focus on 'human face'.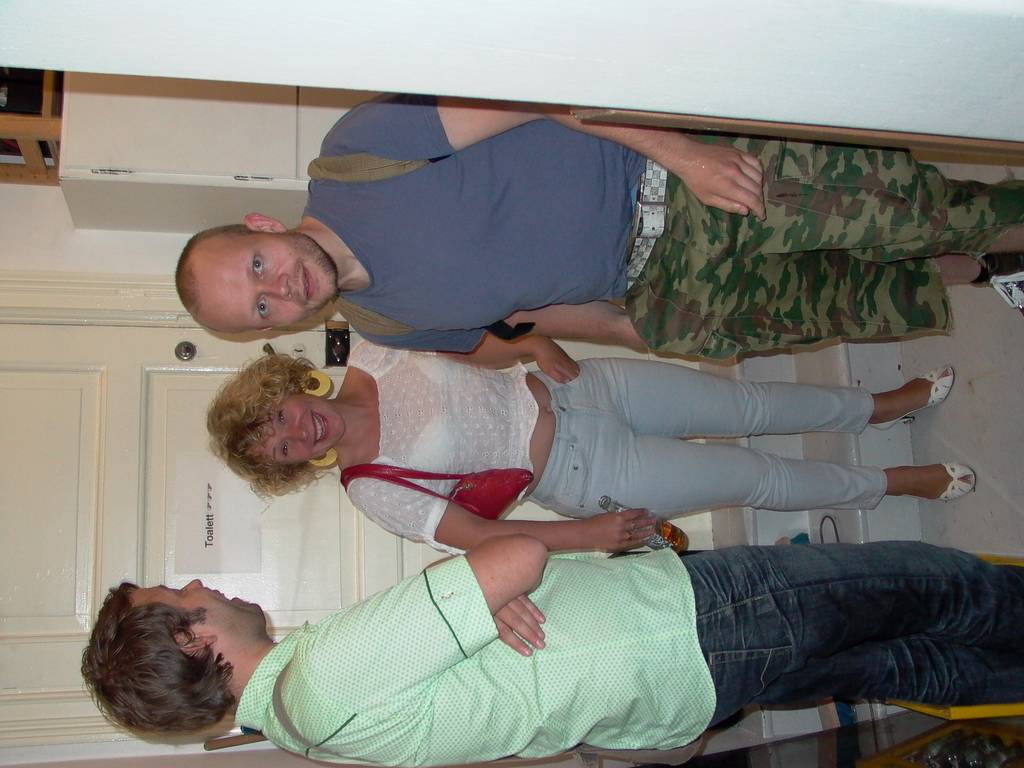
Focused at left=199, top=230, right=340, bottom=328.
